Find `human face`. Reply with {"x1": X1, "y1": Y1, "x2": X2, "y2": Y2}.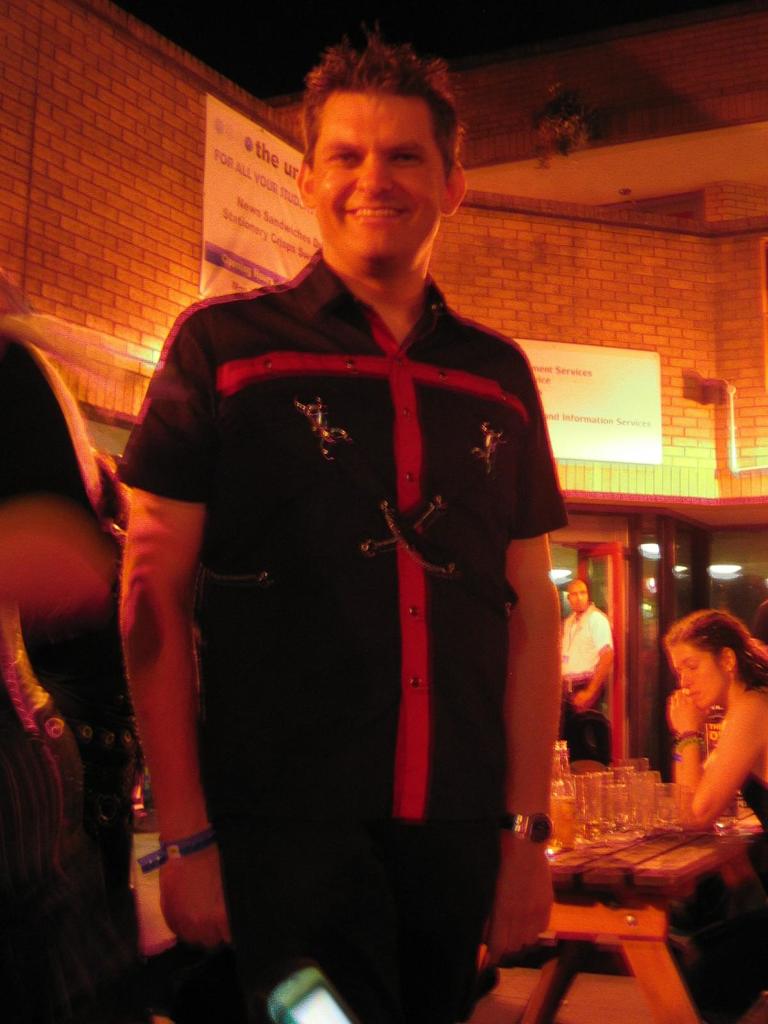
{"x1": 668, "y1": 643, "x2": 719, "y2": 709}.
